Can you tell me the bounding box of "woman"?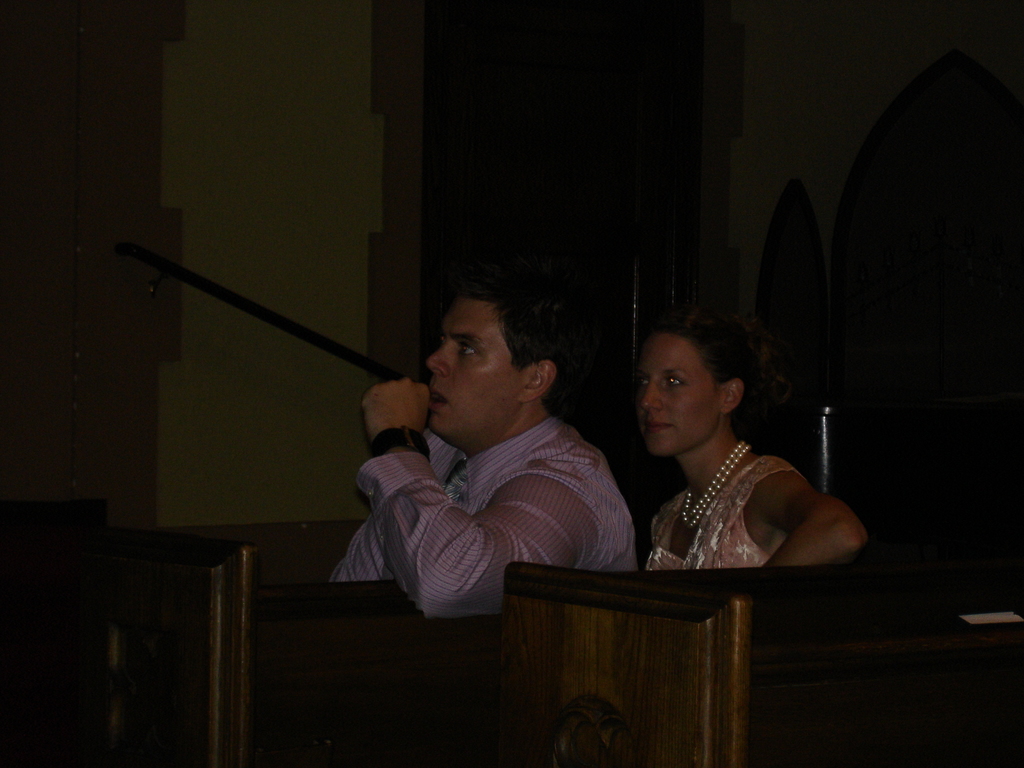
Rect(576, 298, 857, 596).
